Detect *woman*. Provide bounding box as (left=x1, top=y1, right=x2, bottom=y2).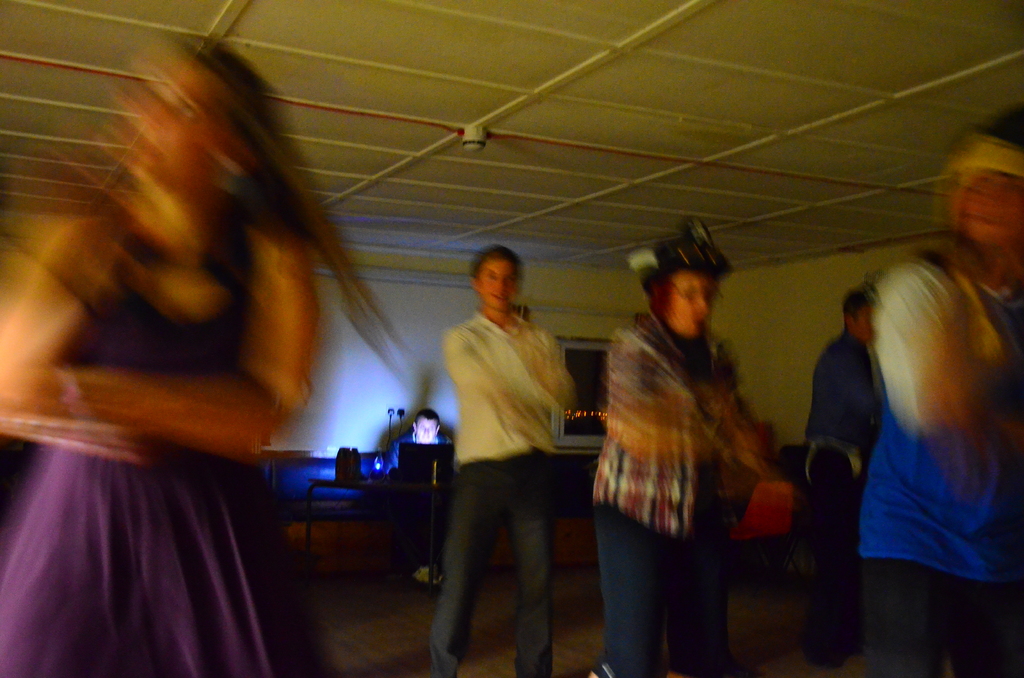
(left=862, top=111, right=1023, bottom=677).
